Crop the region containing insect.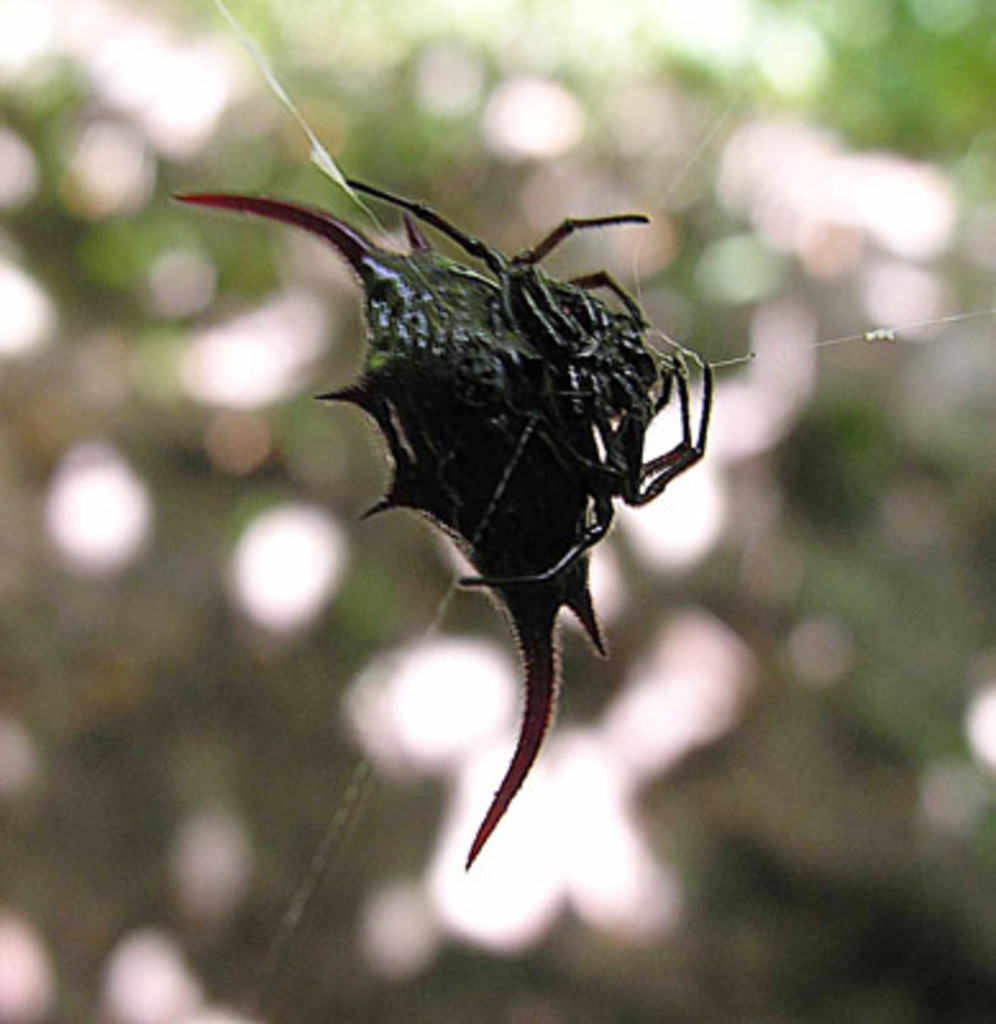
Crop region: select_region(333, 169, 722, 591).
